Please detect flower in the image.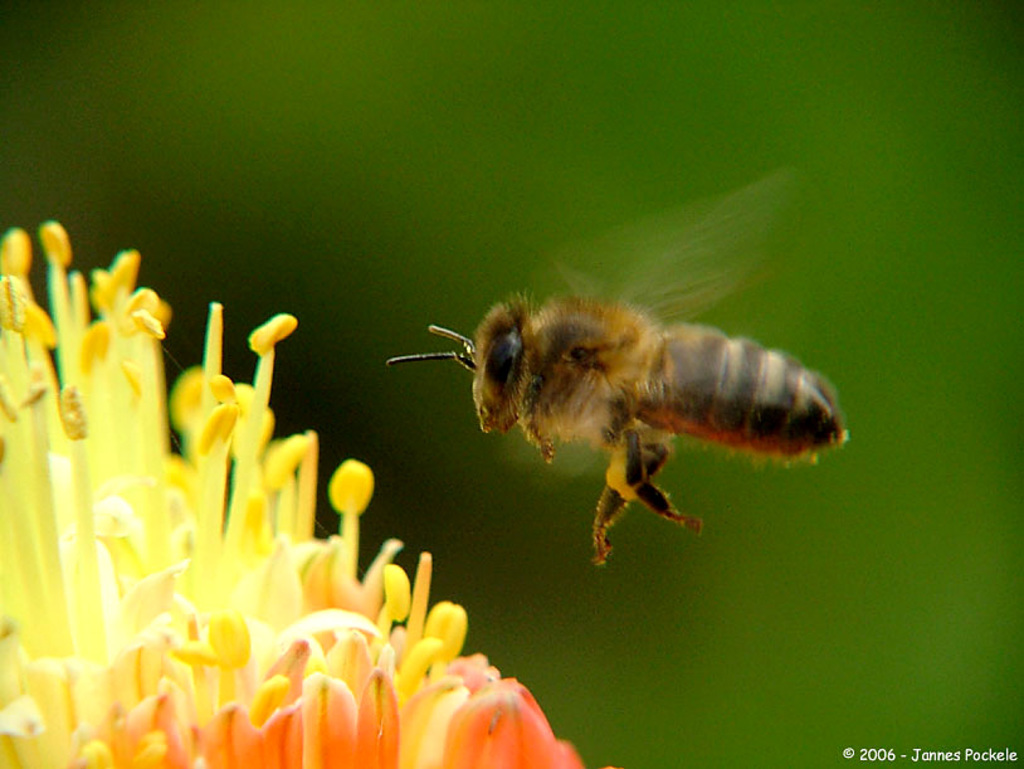
locate(0, 216, 579, 766).
